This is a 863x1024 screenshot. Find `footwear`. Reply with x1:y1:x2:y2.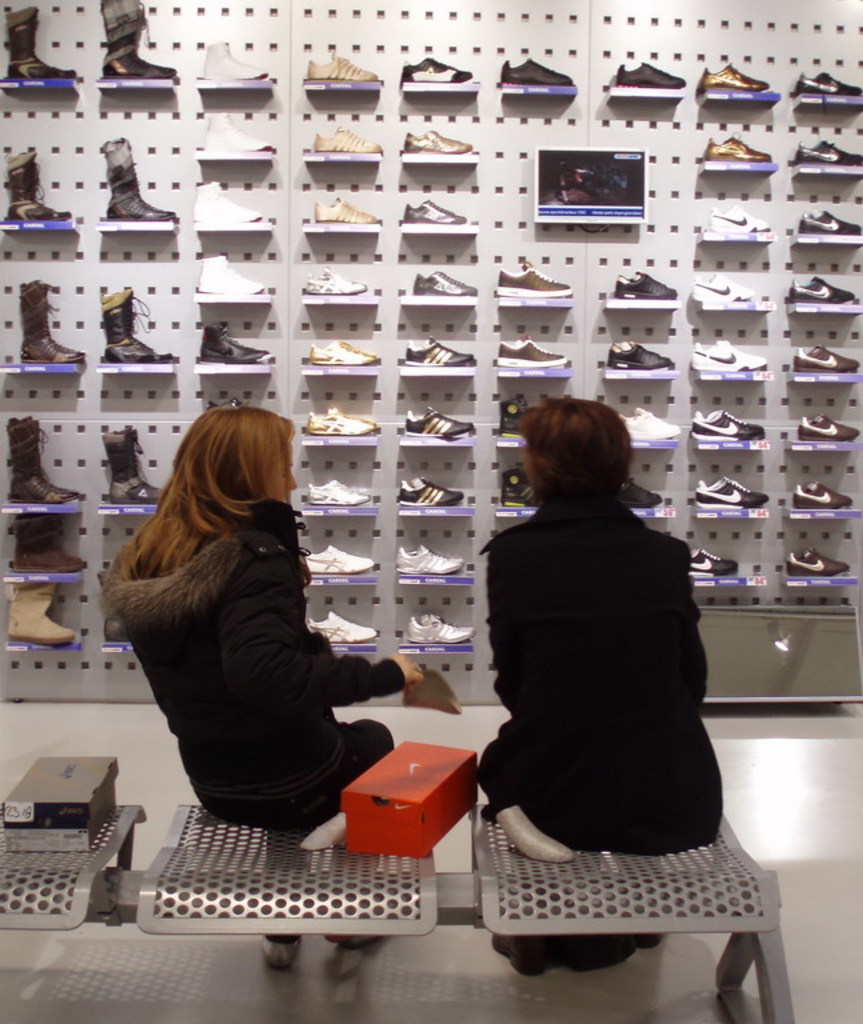
607:336:672:368.
